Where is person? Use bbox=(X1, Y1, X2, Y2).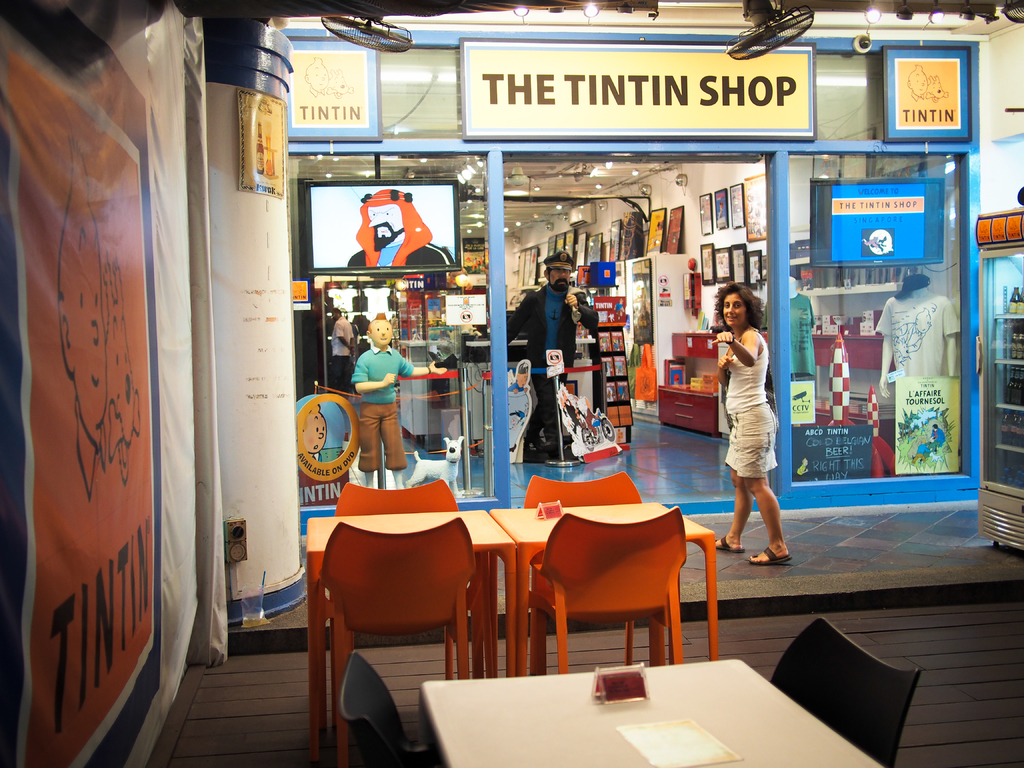
bbox=(907, 65, 930, 102).
